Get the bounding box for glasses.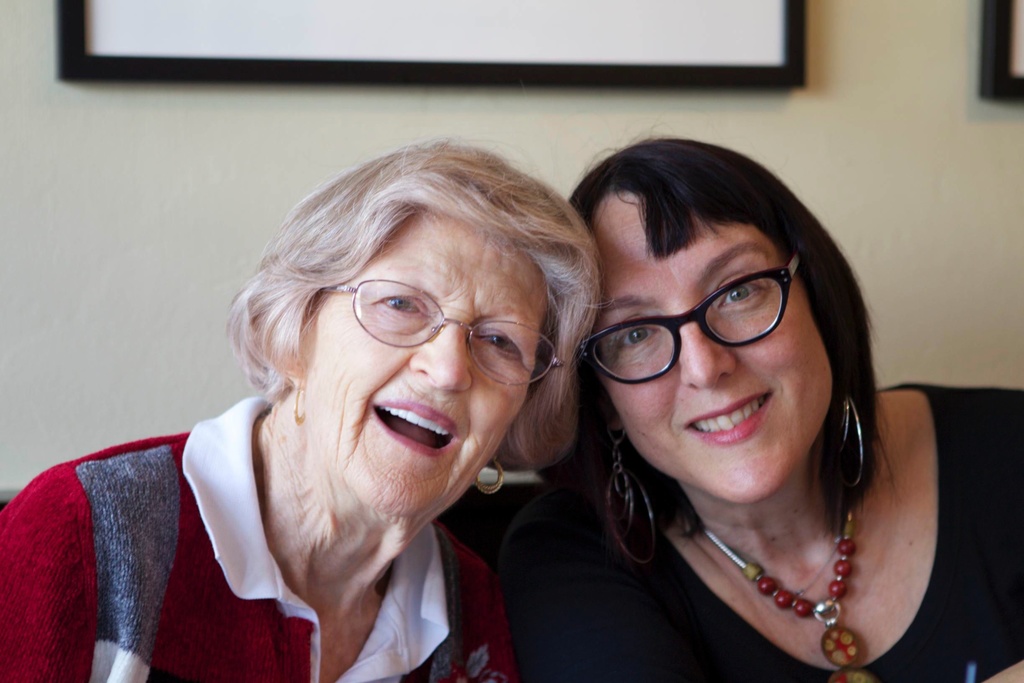
(x1=320, y1=278, x2=568, y2=388).
